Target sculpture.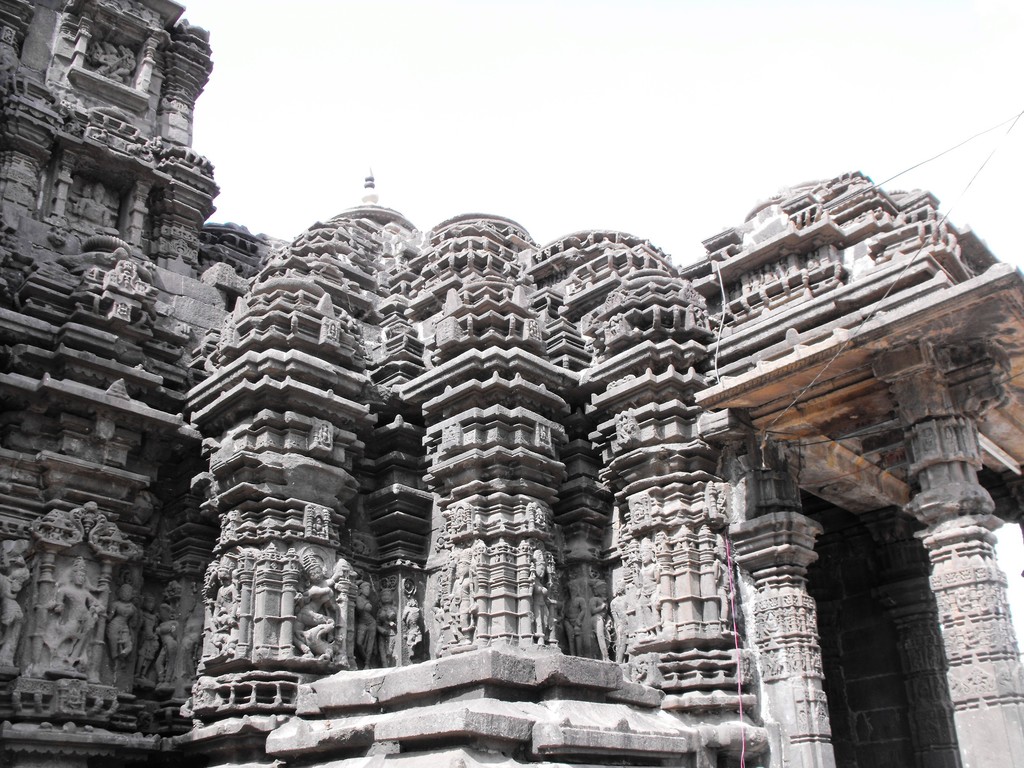
Target region: l=708, t=536, r=737, b=631.
